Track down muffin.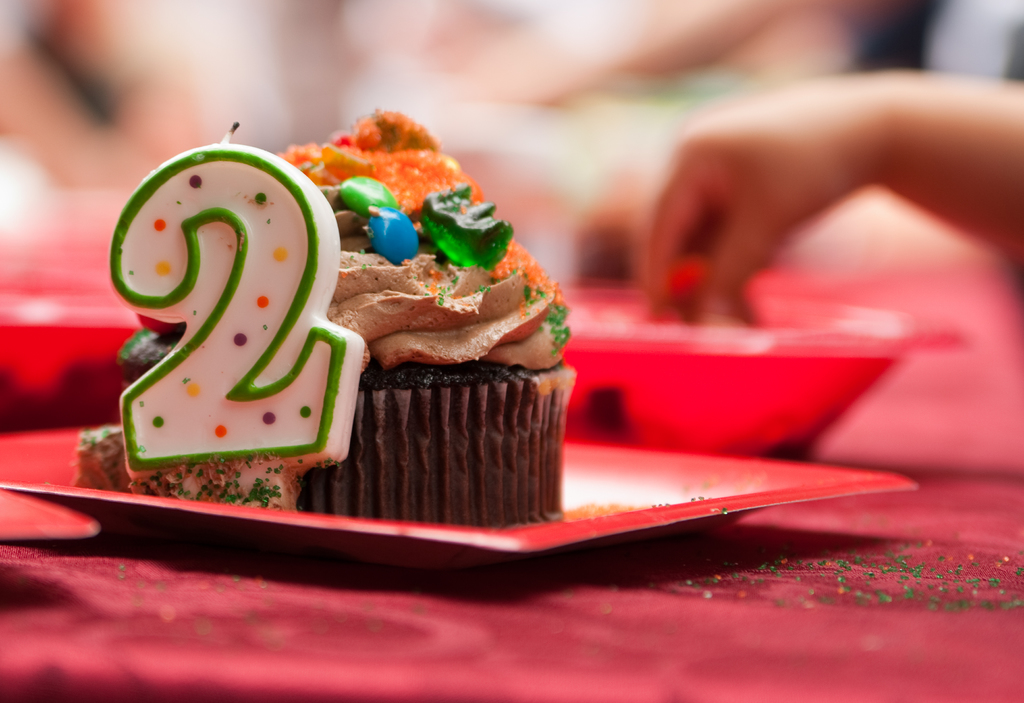
Tracked to BBox(90, 113, 626, 536).
